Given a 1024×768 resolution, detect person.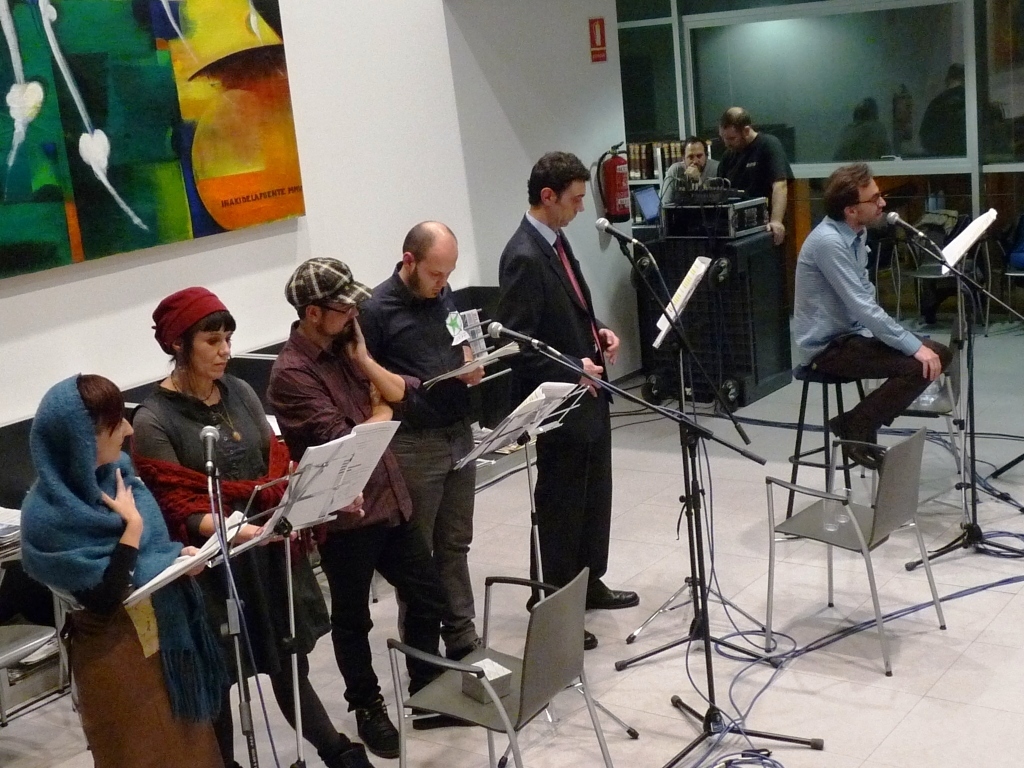
(left=786, top=163, right=953, bottom=470).
